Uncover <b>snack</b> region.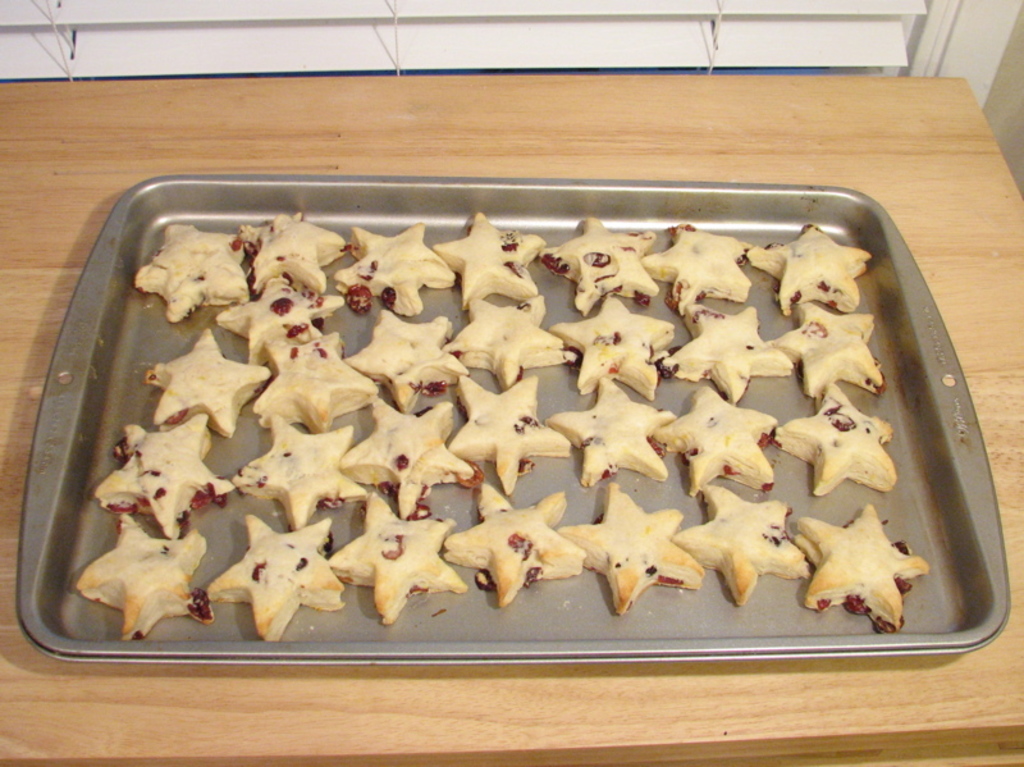
Uncovered: locate(332, 496, 458, 615).
